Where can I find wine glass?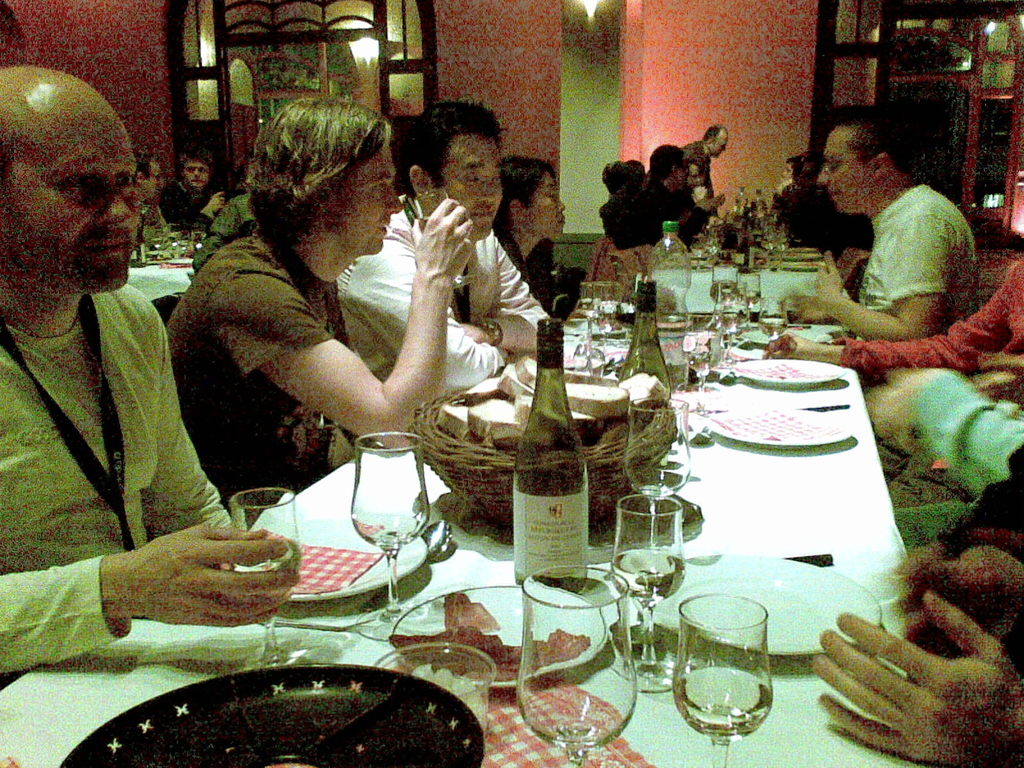
You can find it at Rect(593, 278, 625, 352).
